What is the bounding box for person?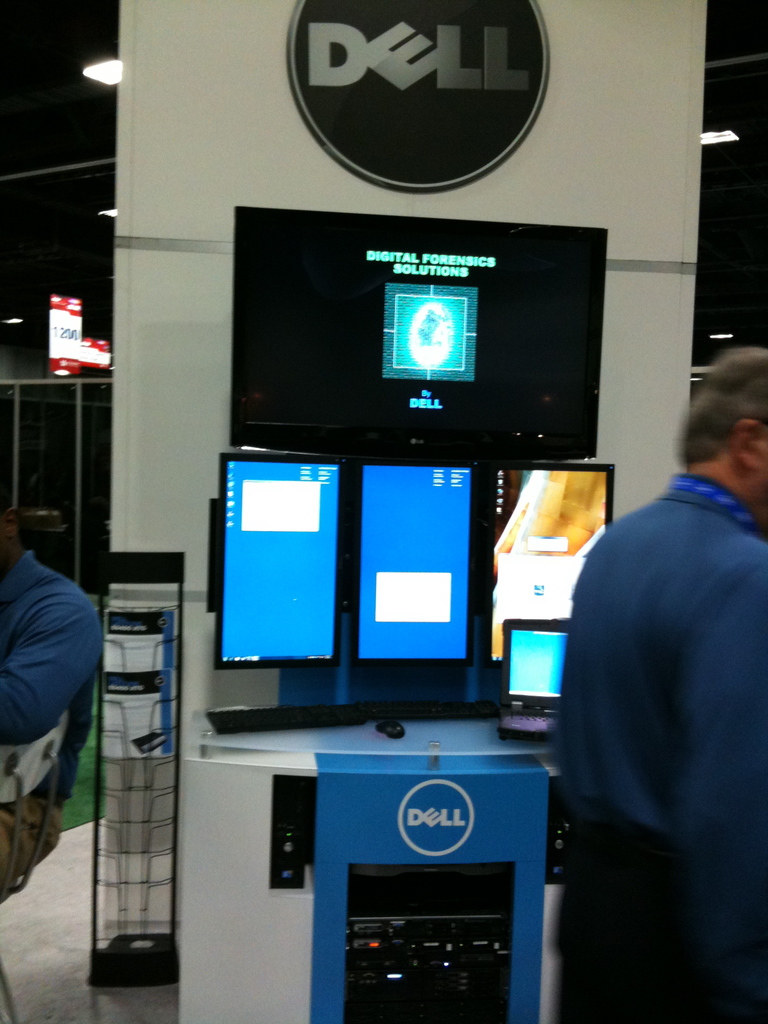
0:514:110:745.
